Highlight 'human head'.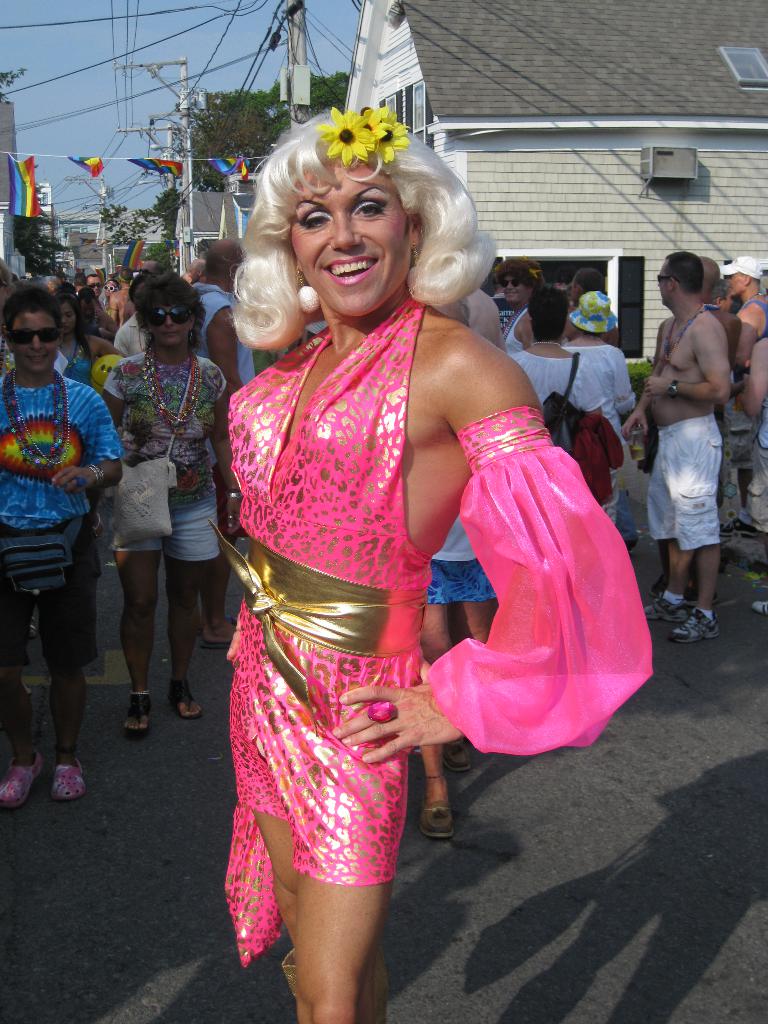
Highlighted region: 209 240 248 289.
